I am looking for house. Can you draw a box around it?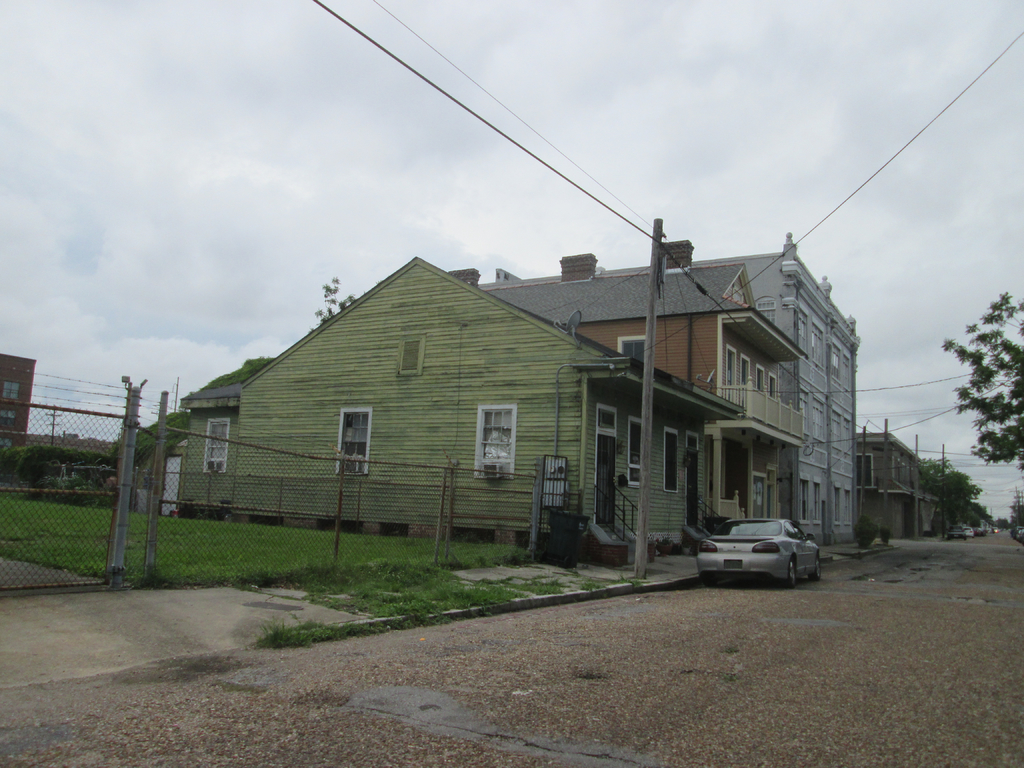
Sure, the bounding box is 860, 424, 939, 541.
